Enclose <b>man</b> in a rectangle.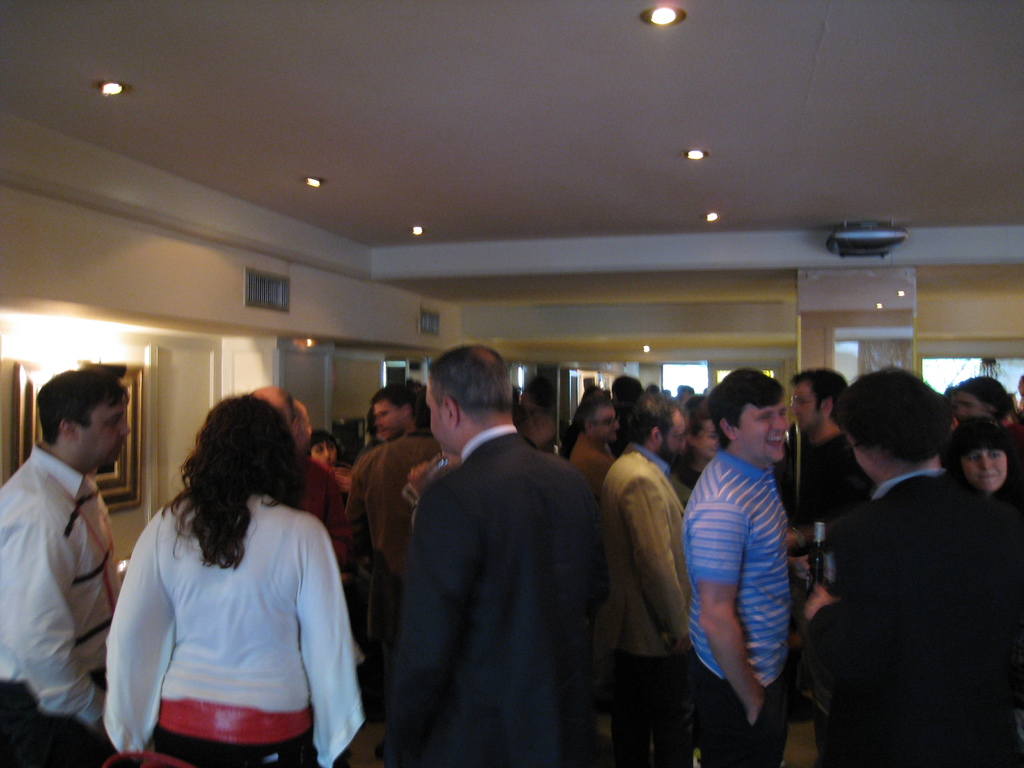
(376, 387, 424, 447).
